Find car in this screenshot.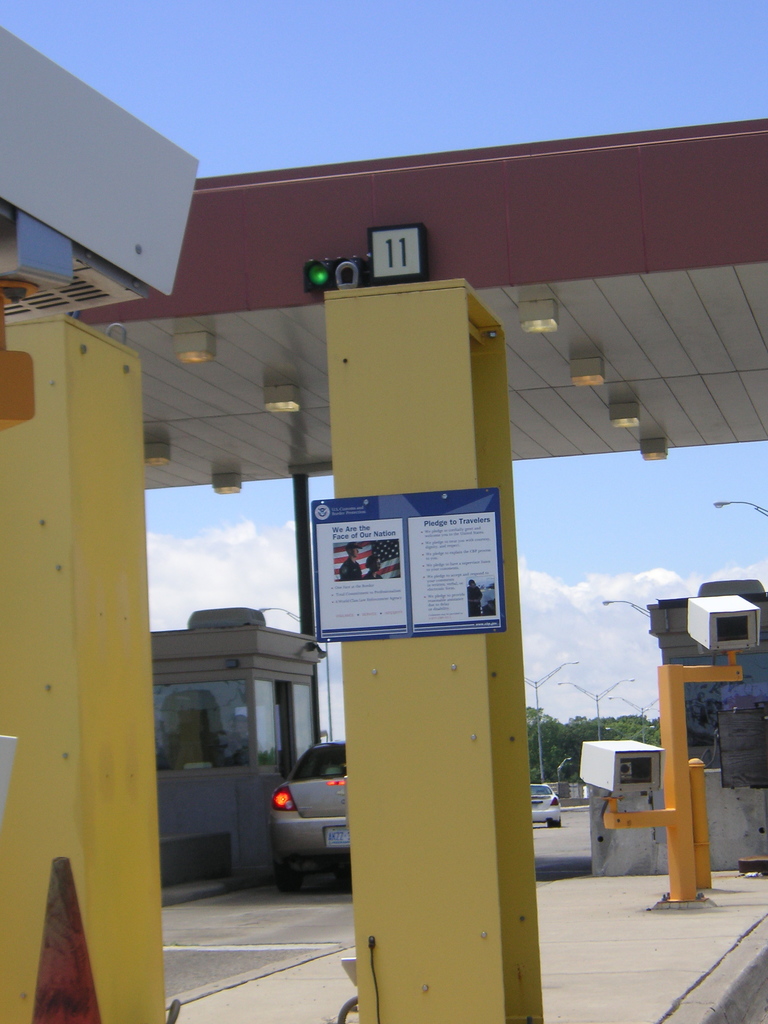
The bounding box for car is {"x1": 258, "y1": 754, "x2": 367, "y2": 883}.
